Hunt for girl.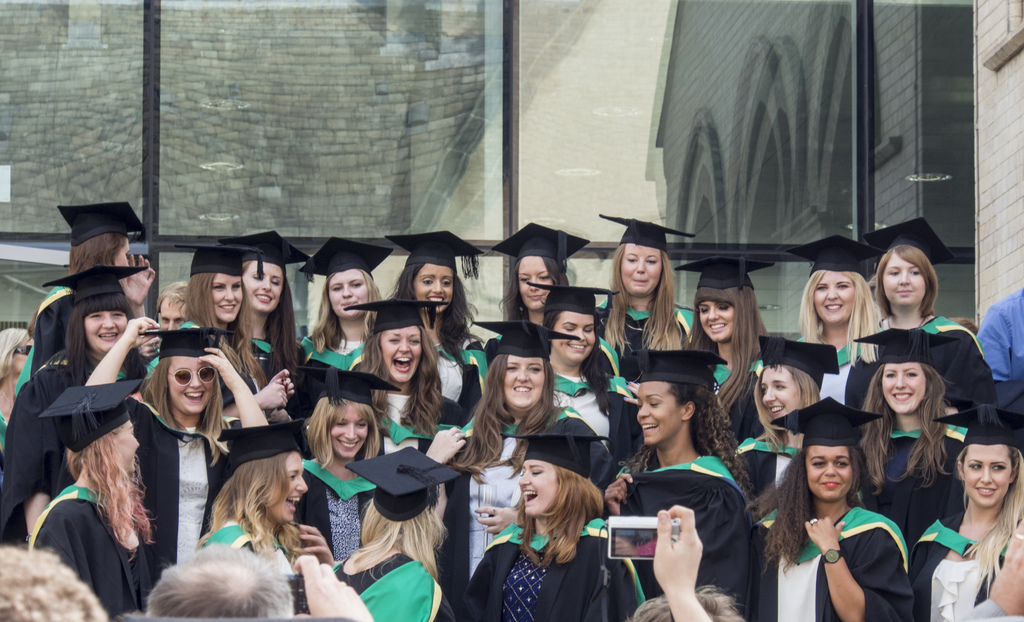
Hunted down at (left=235, top=240, right=290, bottom=368).
